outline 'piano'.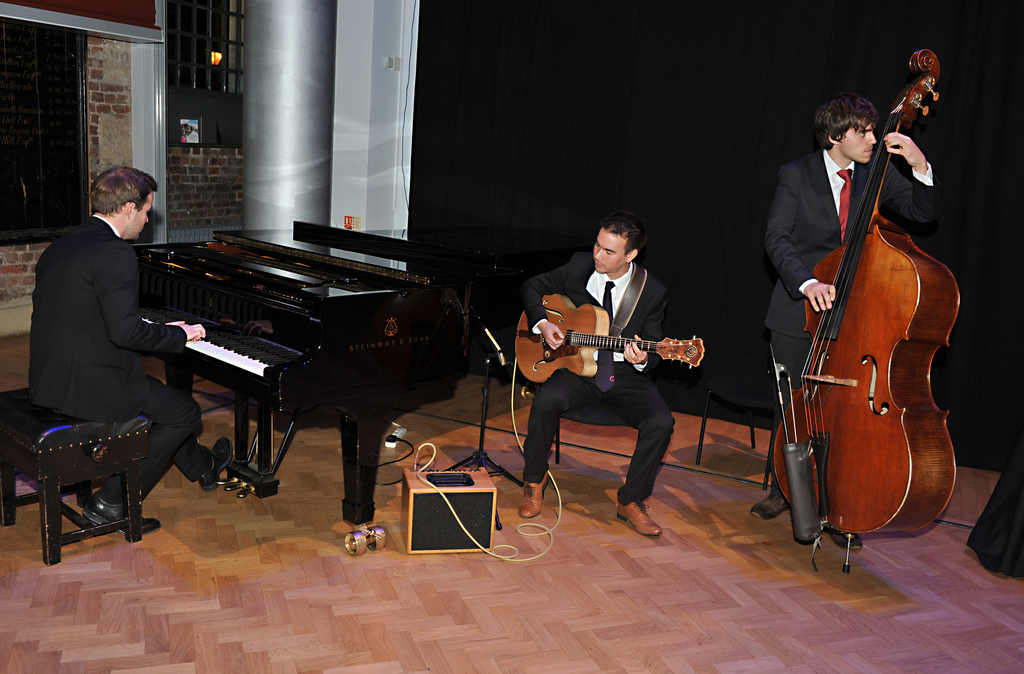
Outline: 90:205:522:561.
